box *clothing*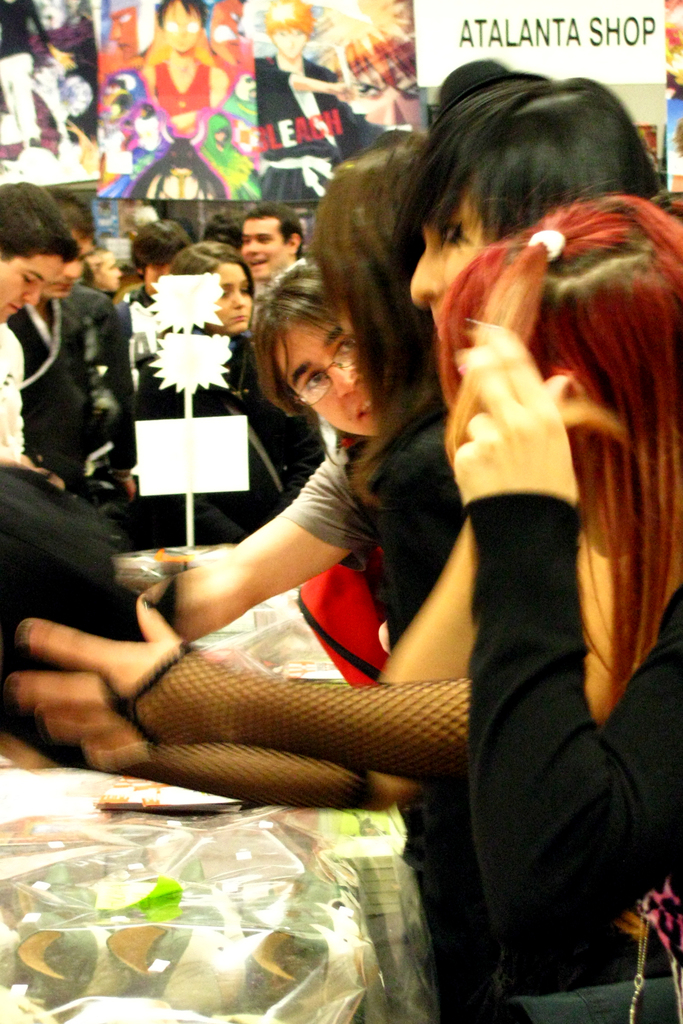
[left=13, top=273, right=141, bottom=504]
